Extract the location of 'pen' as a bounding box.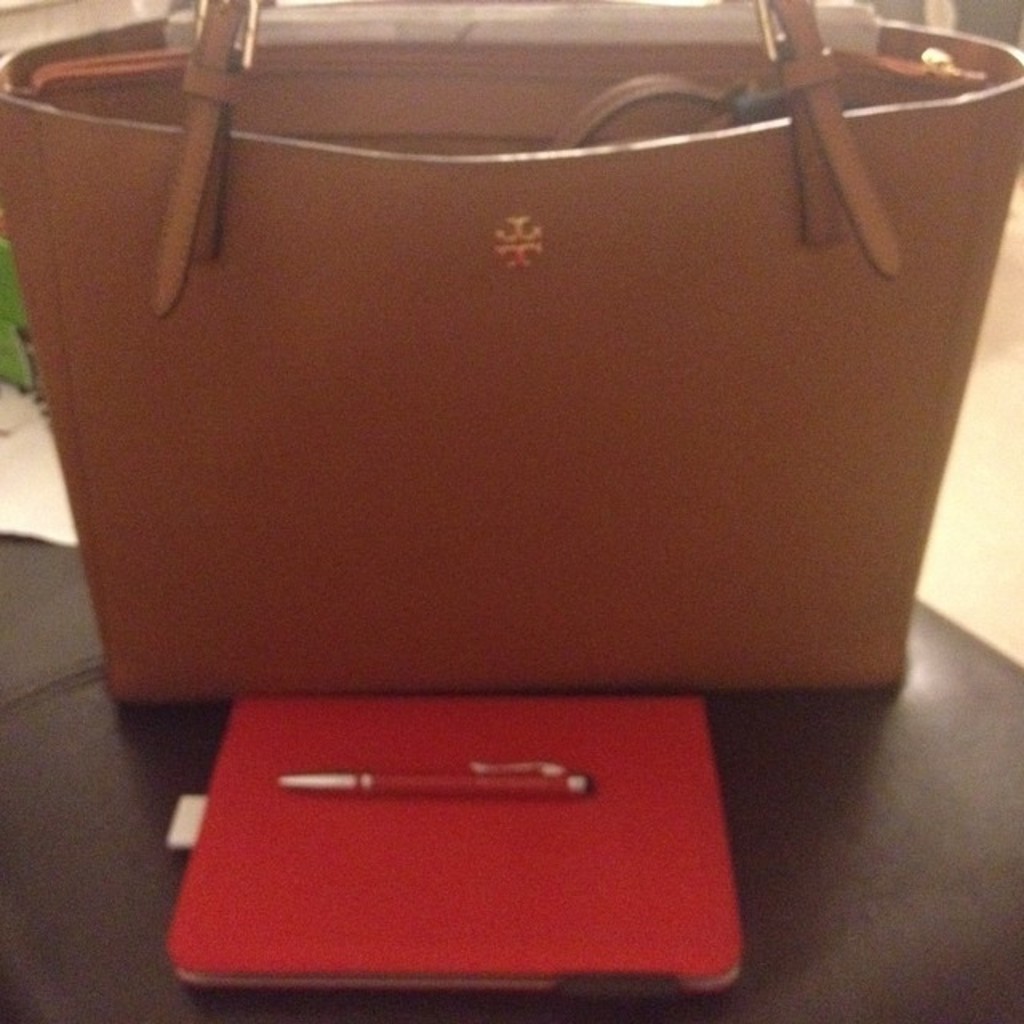
274,754,598,798.
